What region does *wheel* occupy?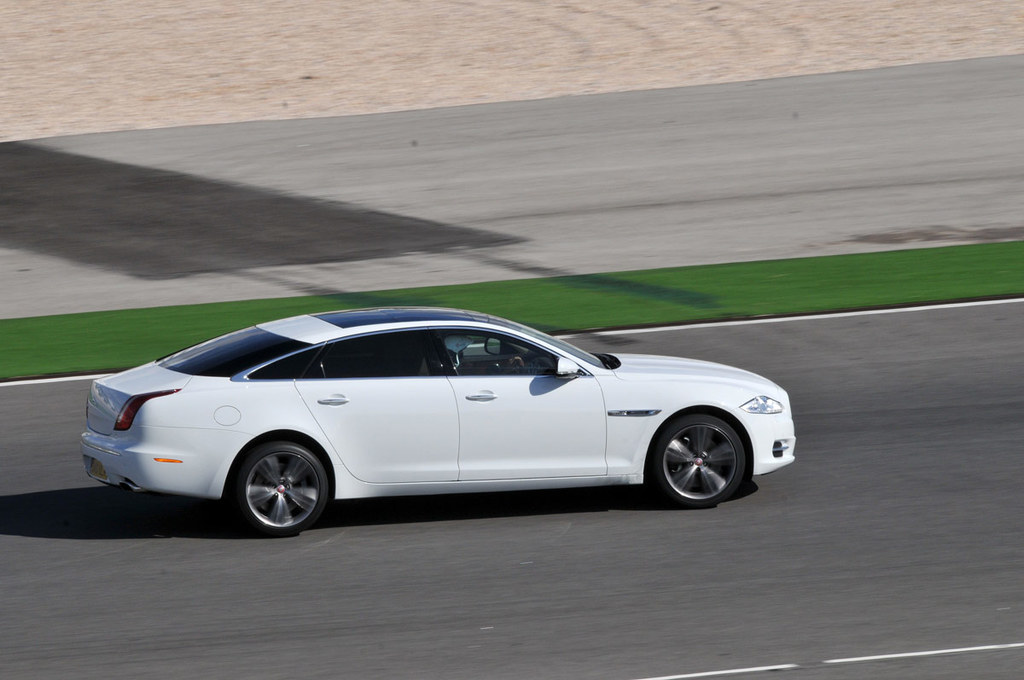
(240,440,331,536).
